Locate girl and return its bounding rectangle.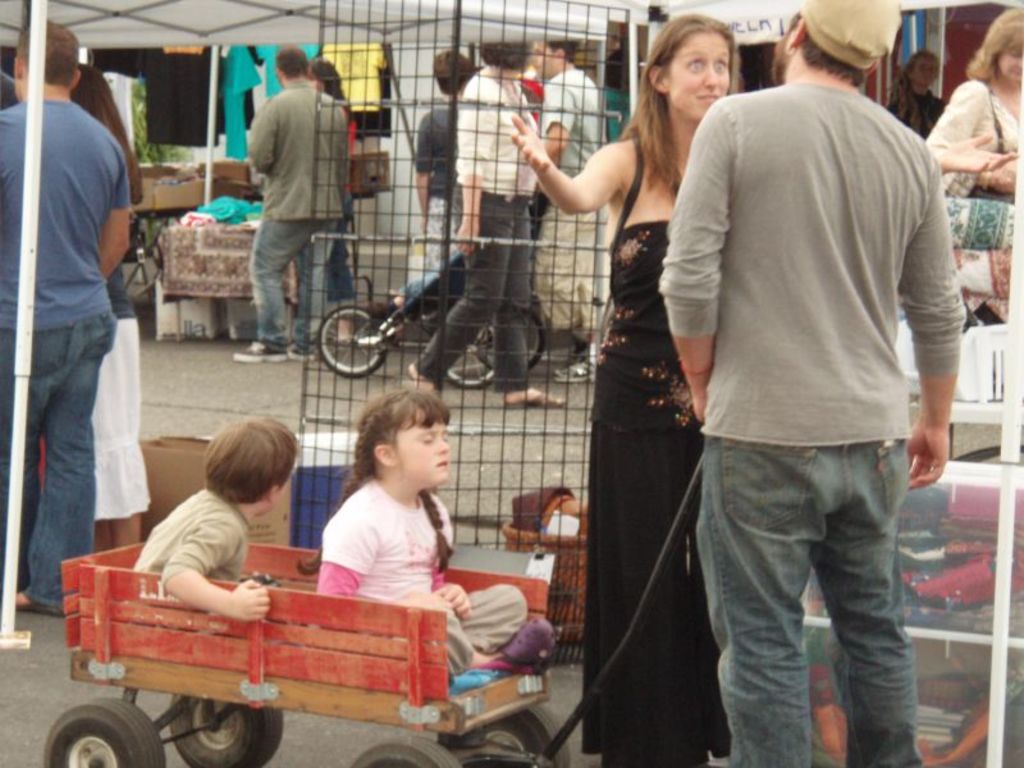
locate(296, 383, 557, 682).
